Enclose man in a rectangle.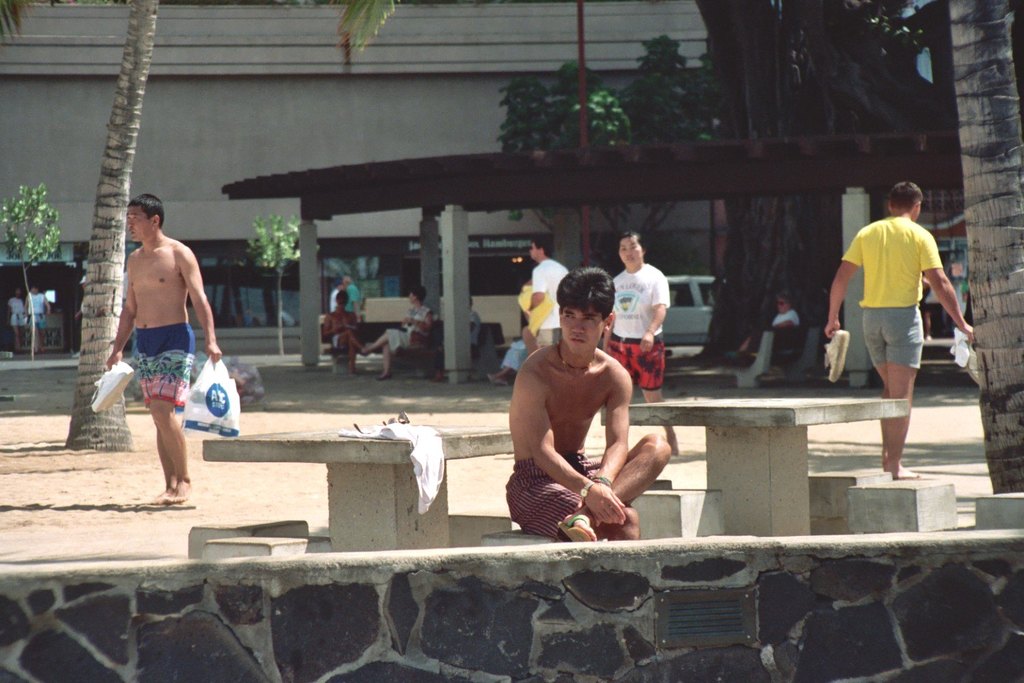
x1=837, y1=177, x2=966, y2=454.
